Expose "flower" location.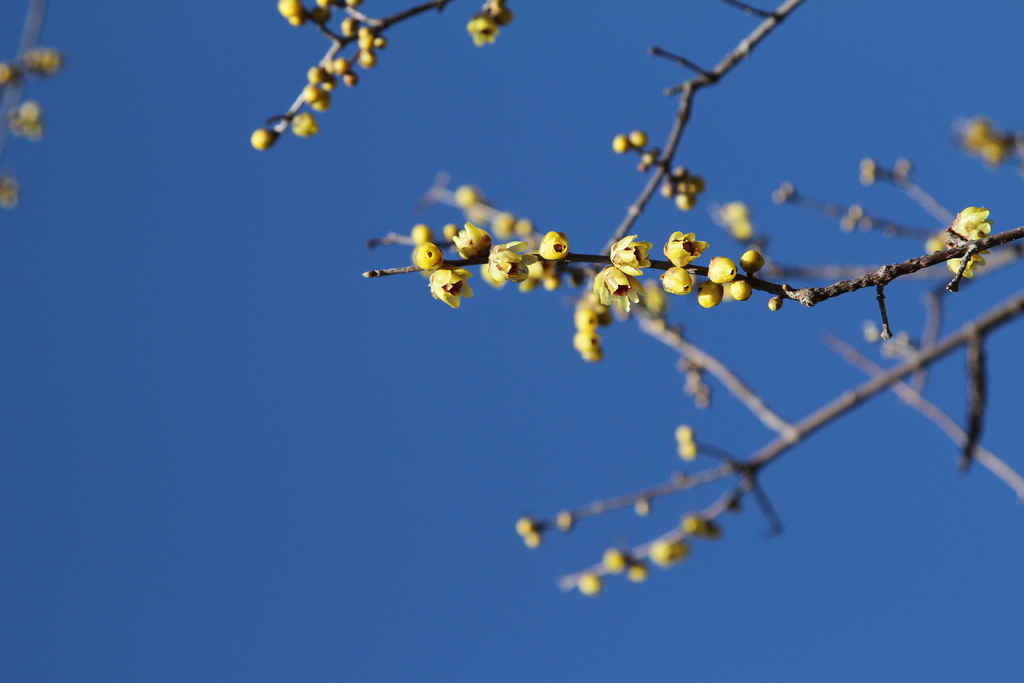
Exposed at rect(595, 265, 640, 312).
